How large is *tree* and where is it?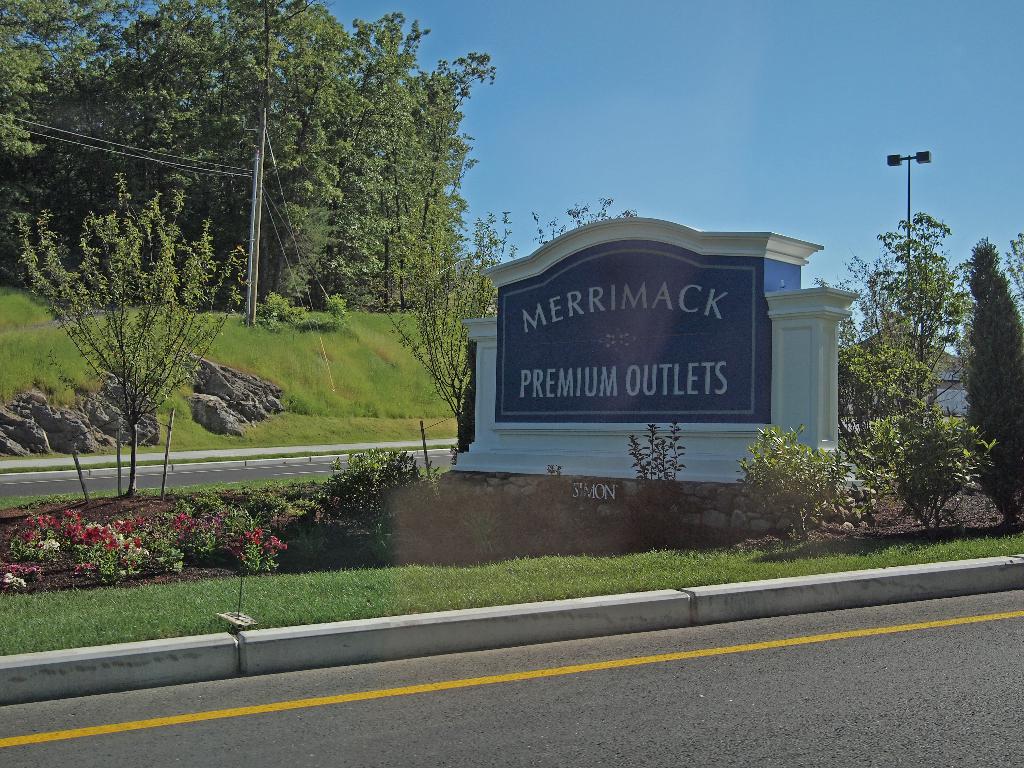
Bounding box: crop(385, 207, 525, 451).
